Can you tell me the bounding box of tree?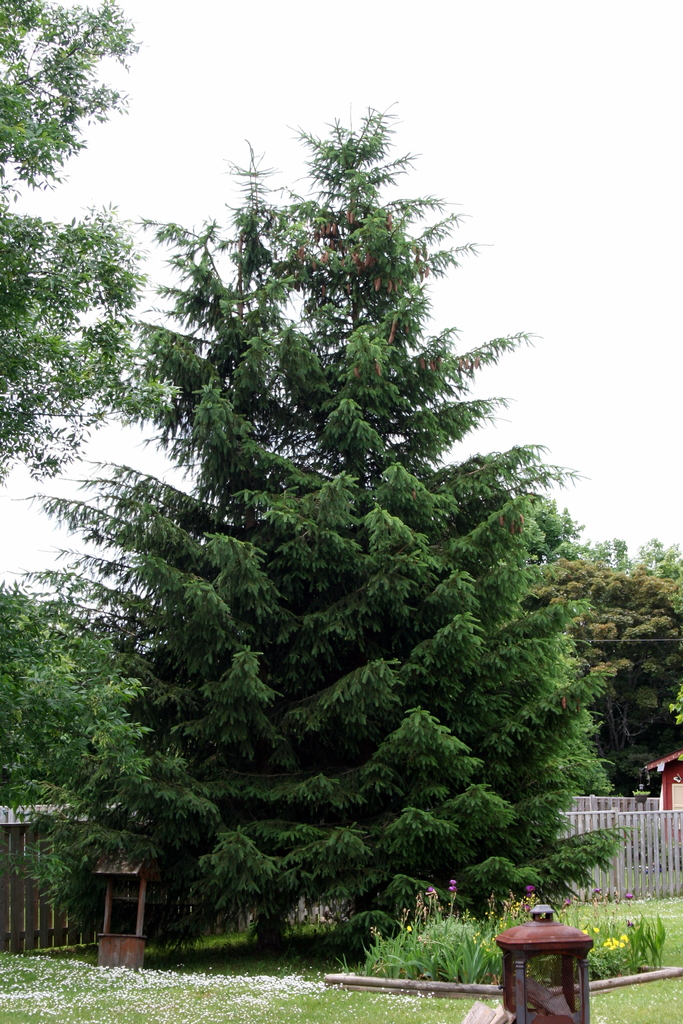
rect(43, 95, 627, 950).
